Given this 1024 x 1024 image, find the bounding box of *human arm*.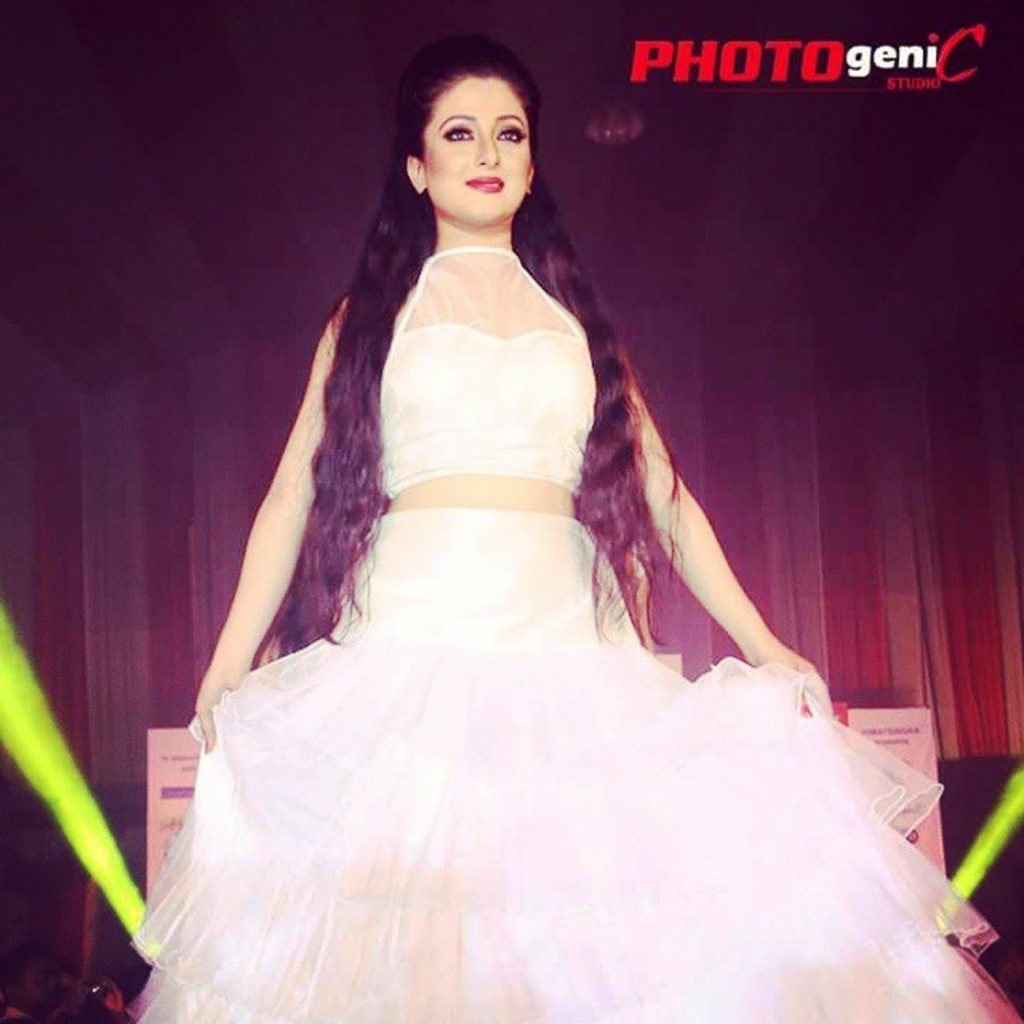
[202, 346, 362, 757].
